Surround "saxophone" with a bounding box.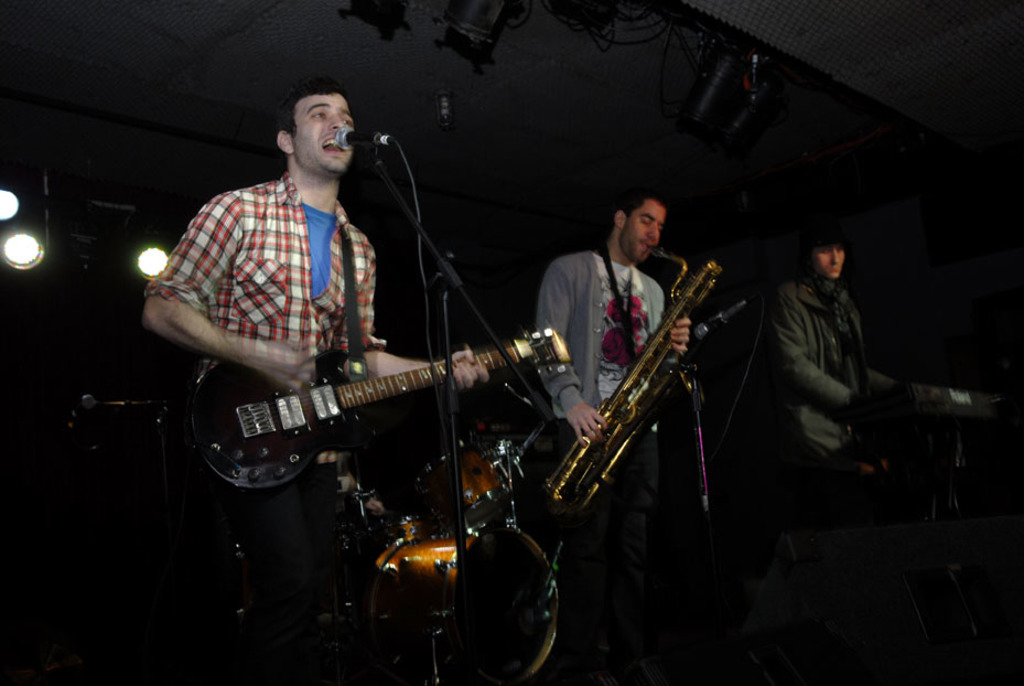
(x1=546, y1=236, x2=720, y2=528).
